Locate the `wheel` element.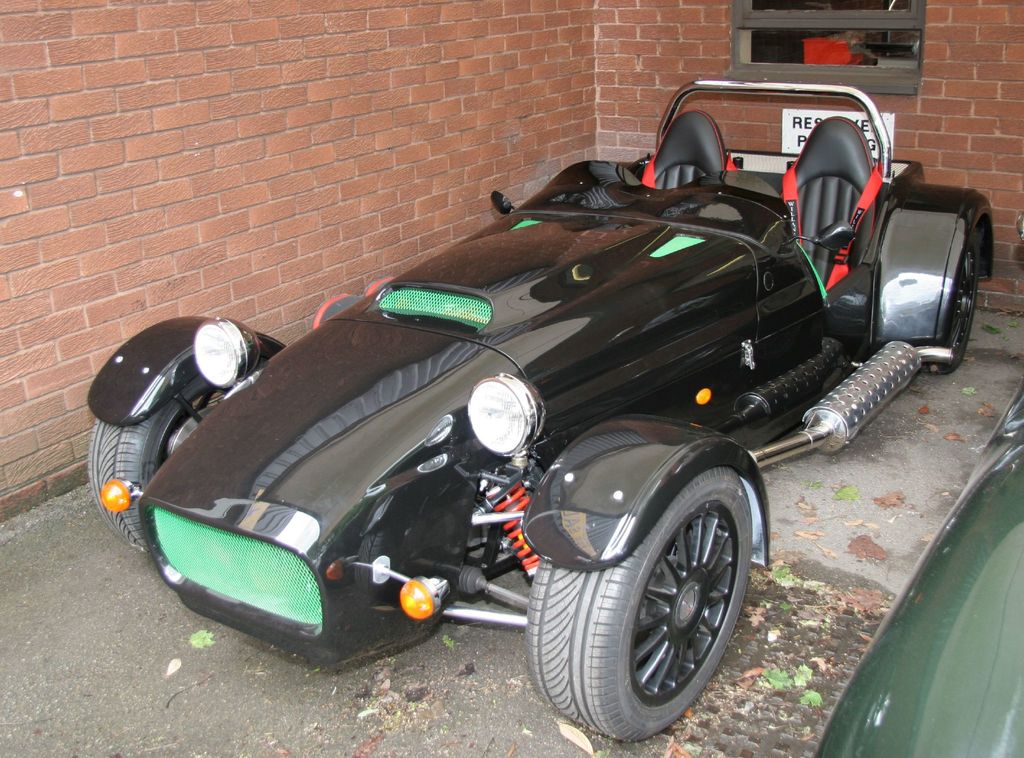
Element bbox: pyautogui.locateOnScreen(86, 363, 266, 552).
